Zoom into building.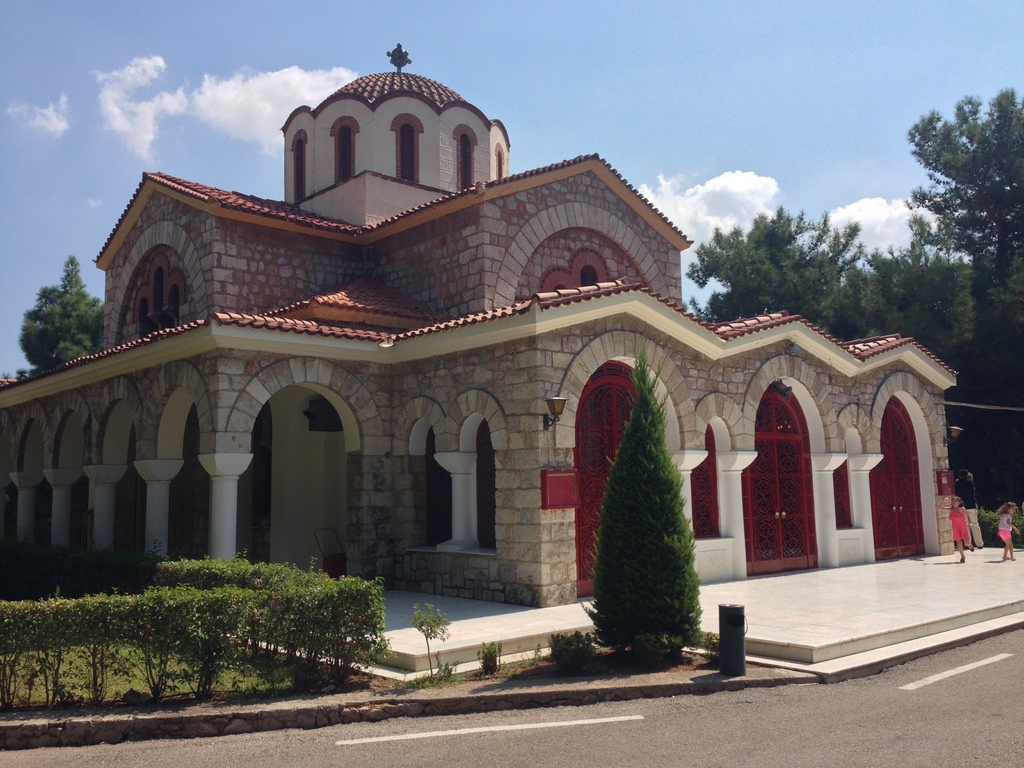
Zoom target: bbox(0, 43, 968, 609).
